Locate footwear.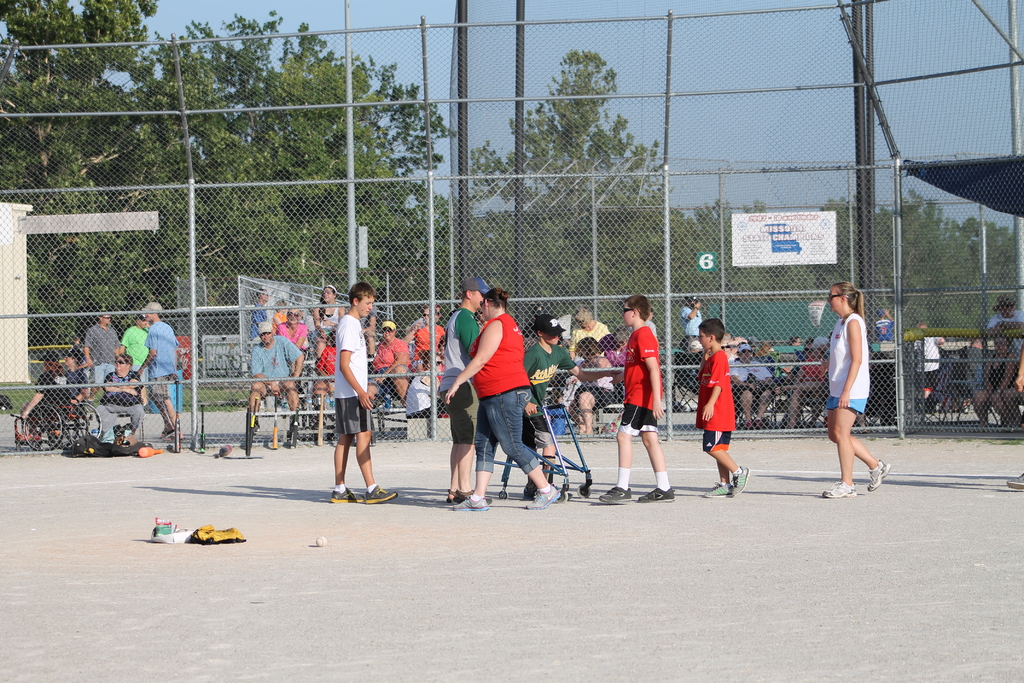
Bounding box: {"left": 742, "top": 418, "right": 753, "bottom": 432}.
